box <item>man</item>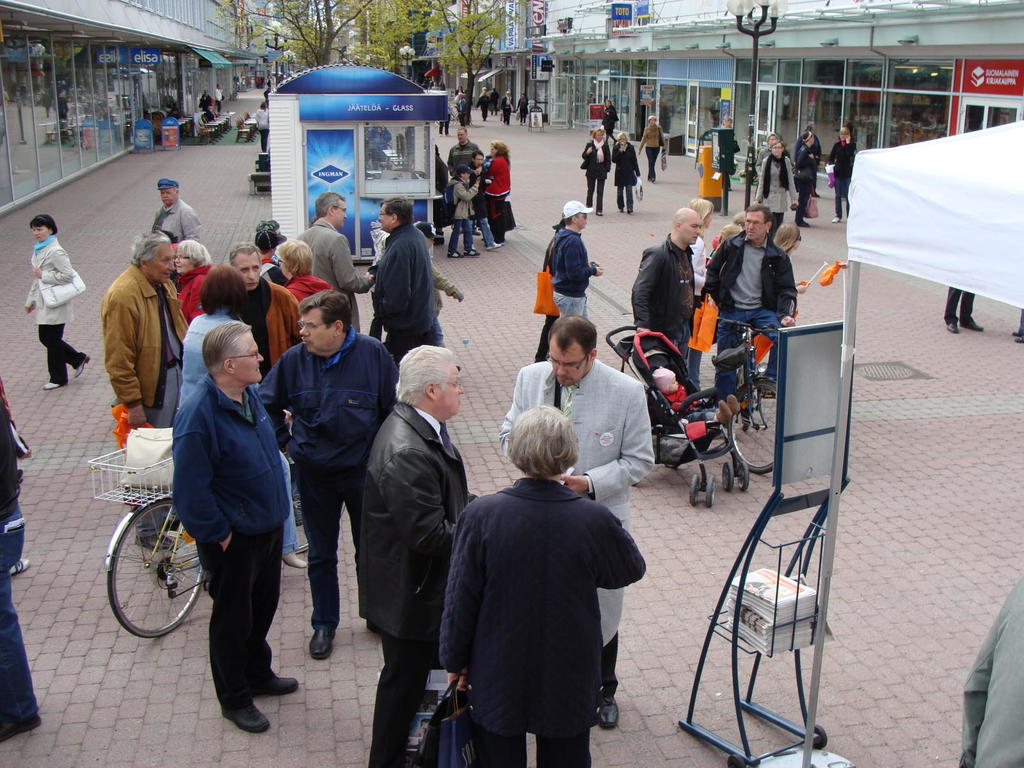
100 232 191 553
